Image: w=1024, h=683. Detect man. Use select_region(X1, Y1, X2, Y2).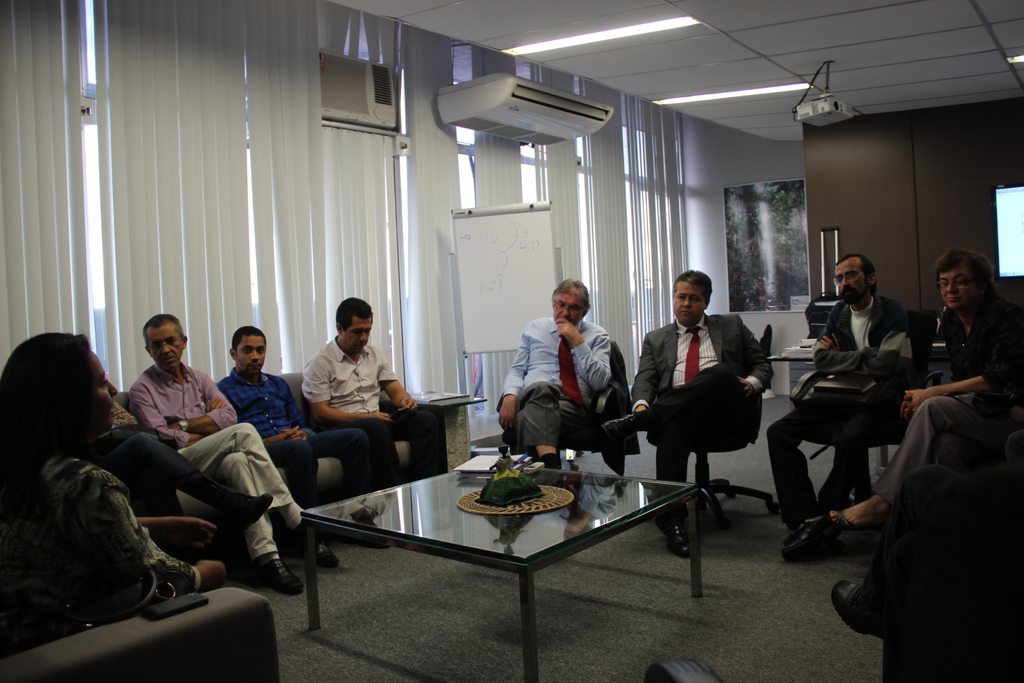
select_region(496, 273, 613, 470).
